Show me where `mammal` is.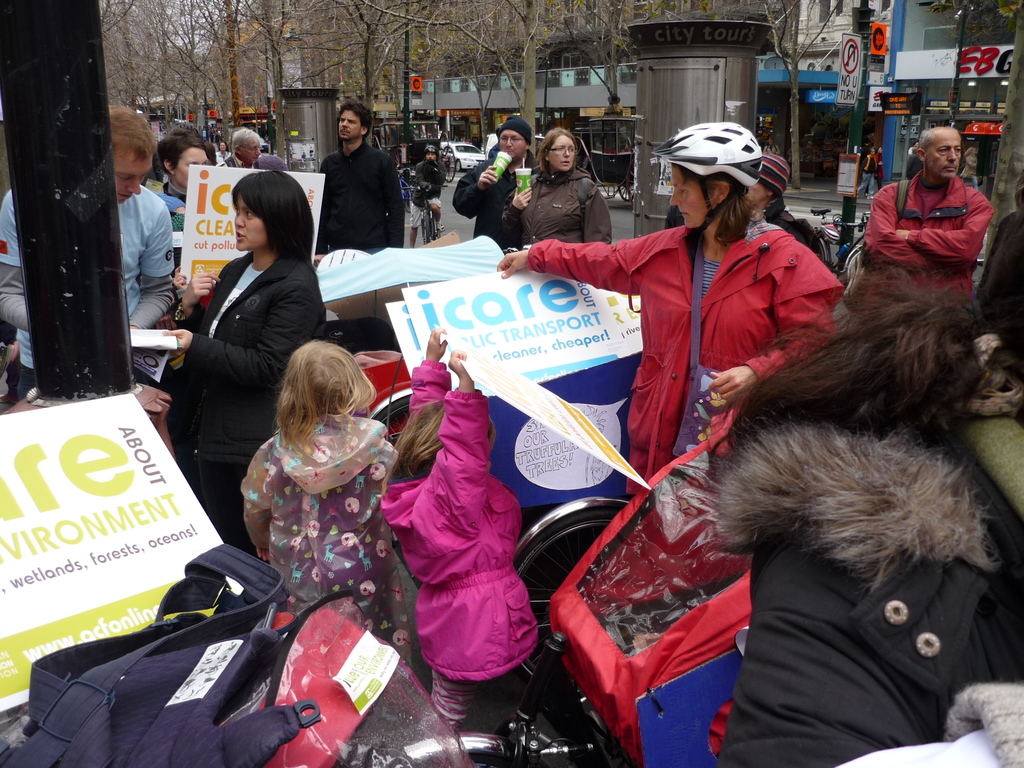
`mammal` is at x1=216 y1=141 x2=232 y2=160.
